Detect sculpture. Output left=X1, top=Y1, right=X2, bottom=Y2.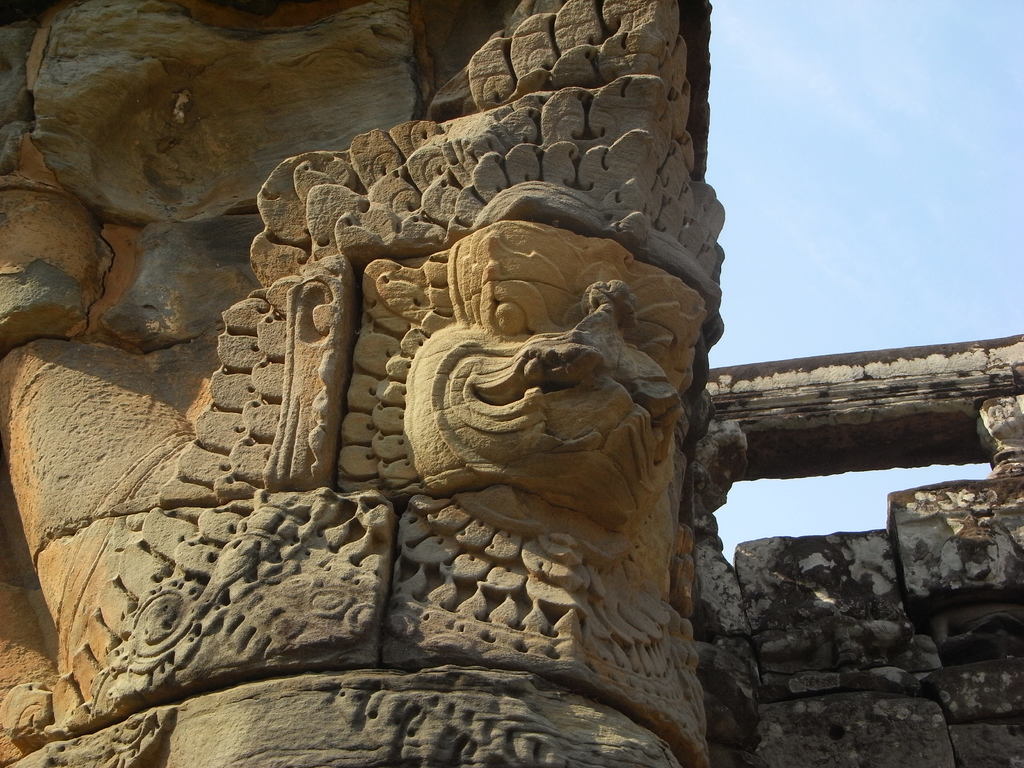
left=0, top=0, right=757, bottom=767.
